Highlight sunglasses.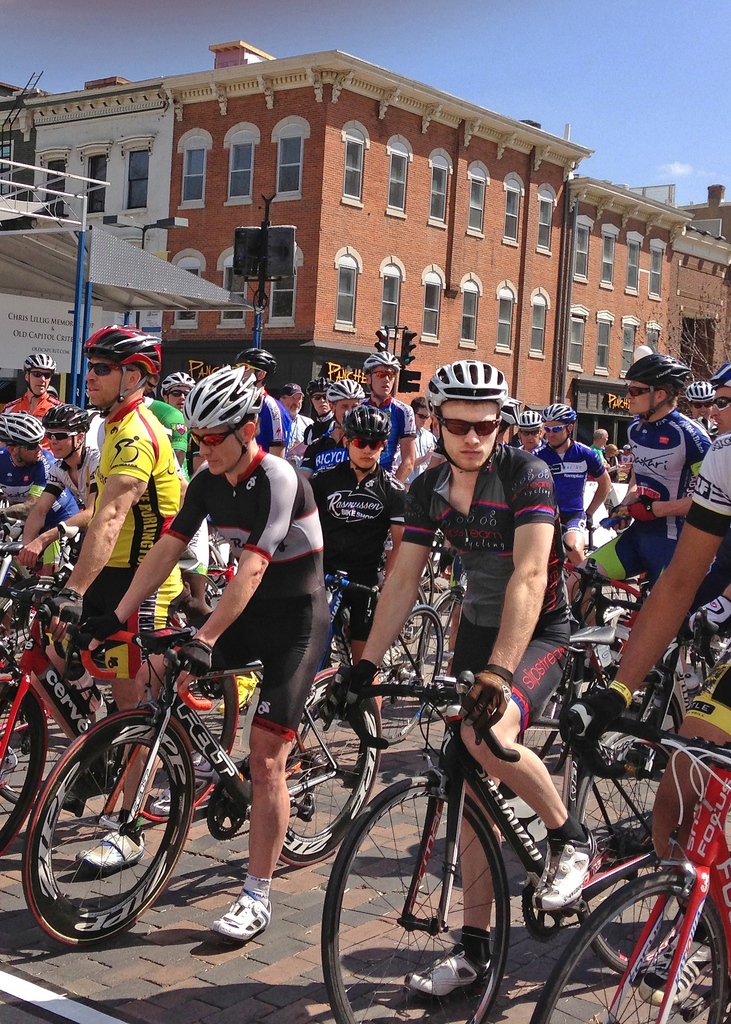
Highlighted region: [x1=314, y1=394, x2=326, y2=399].
